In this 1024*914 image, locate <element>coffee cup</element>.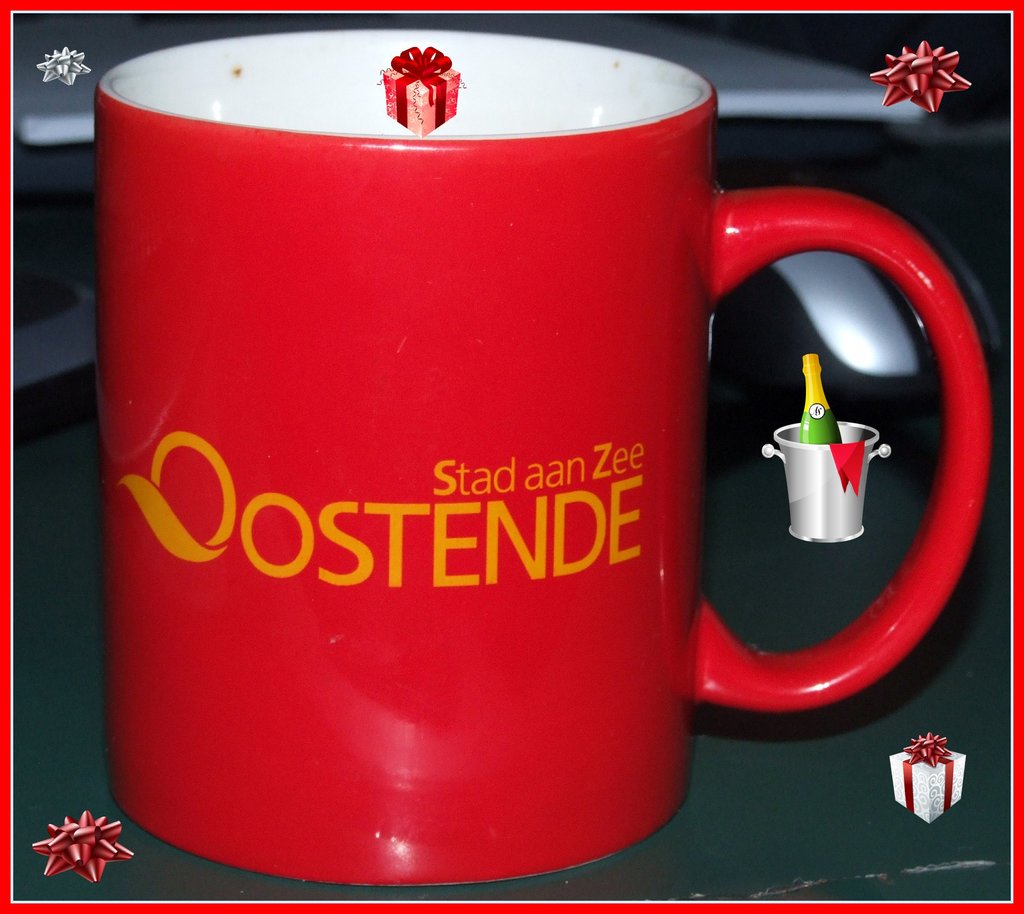
Bounding box: select_region(88, 23, 997, 891).
